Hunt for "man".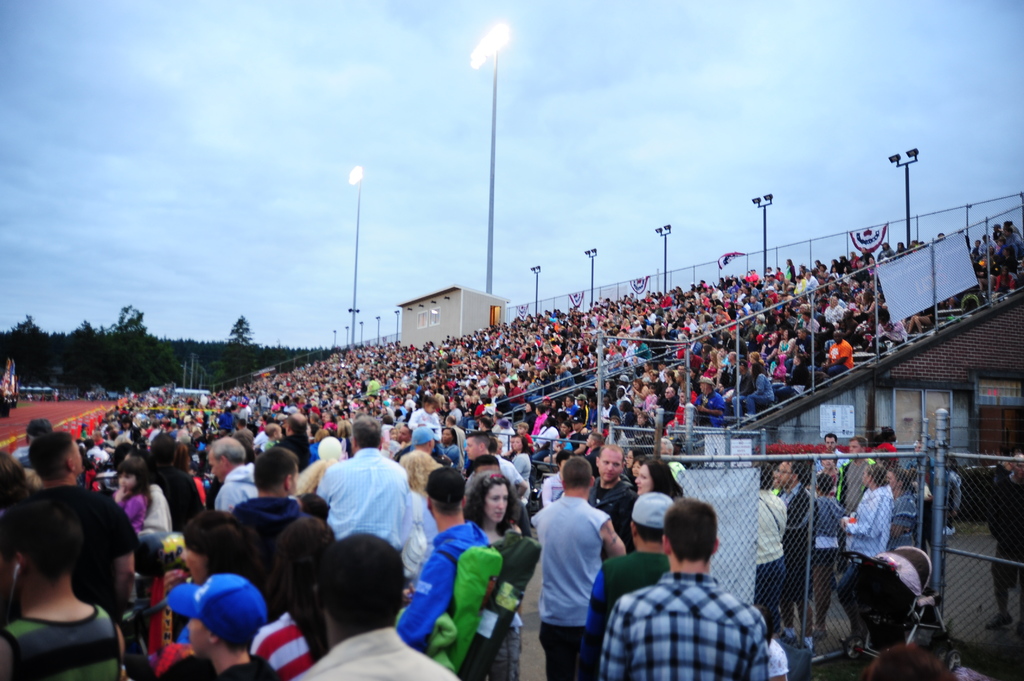
Hunted down at {"x1": 600, "y1": 509, "x2": 789, "y2": 680}.
